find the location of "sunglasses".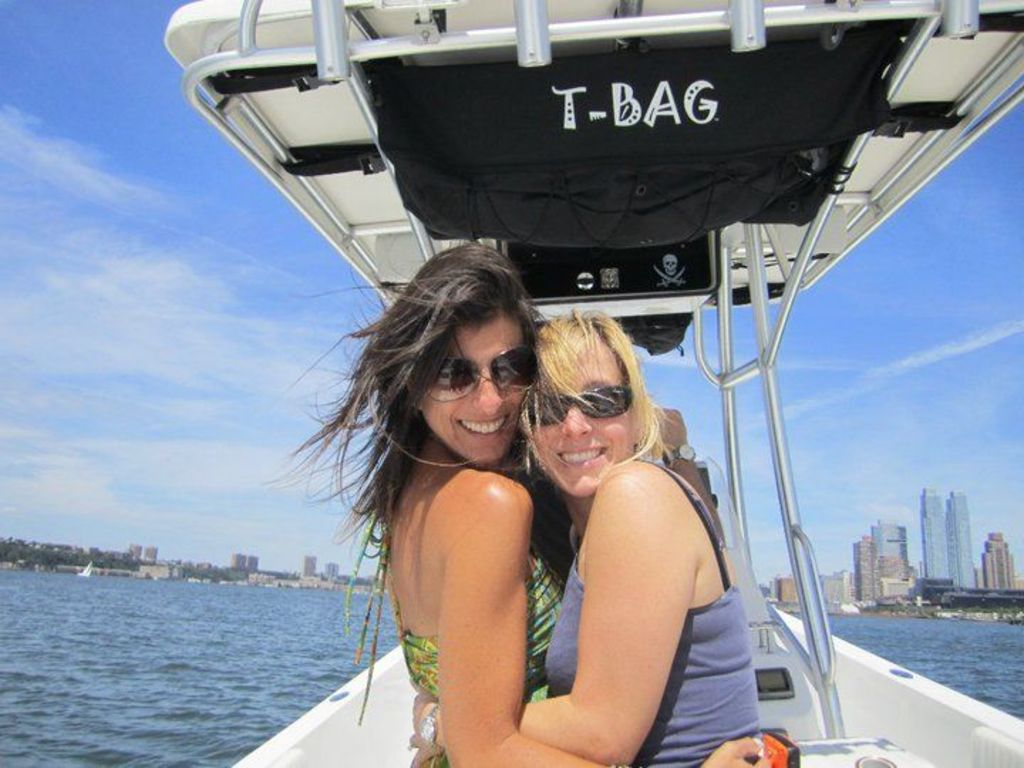
Location: select_region(521, 380, 630, 431).
